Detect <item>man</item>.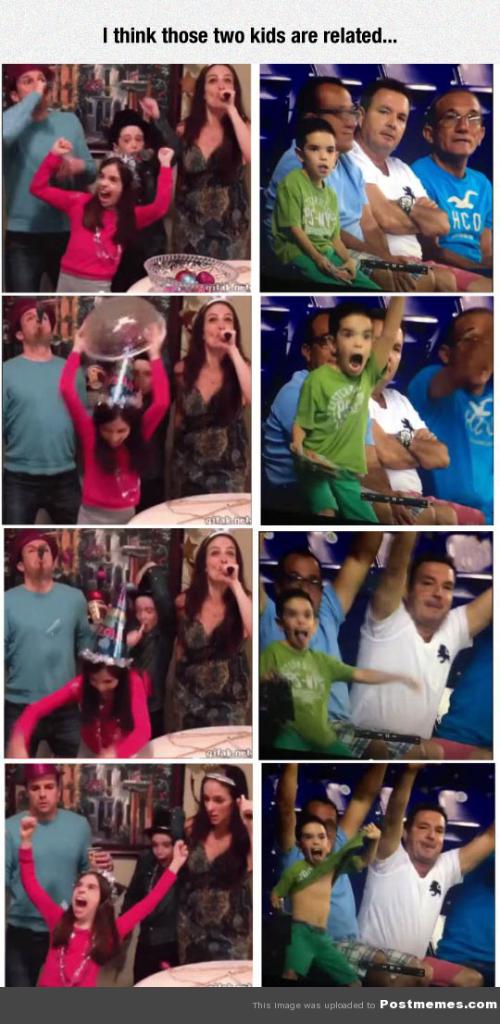
Detected at bbox=(278, 760, 431, 993).
